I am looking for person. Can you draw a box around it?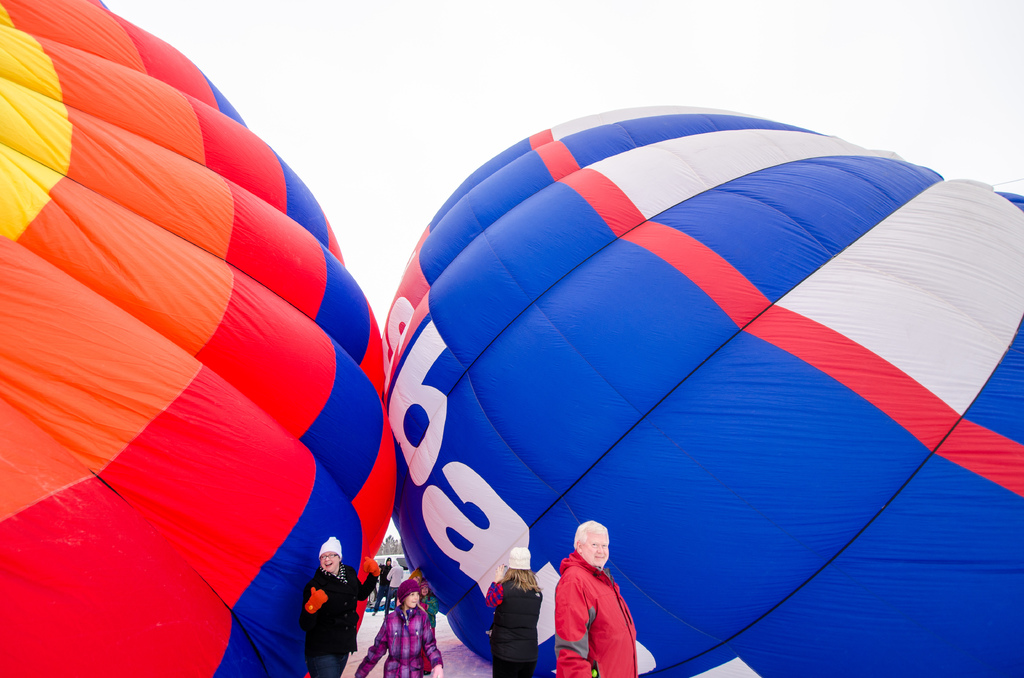
Sure, the bounding box is rect(483, 565, 545, 677).
